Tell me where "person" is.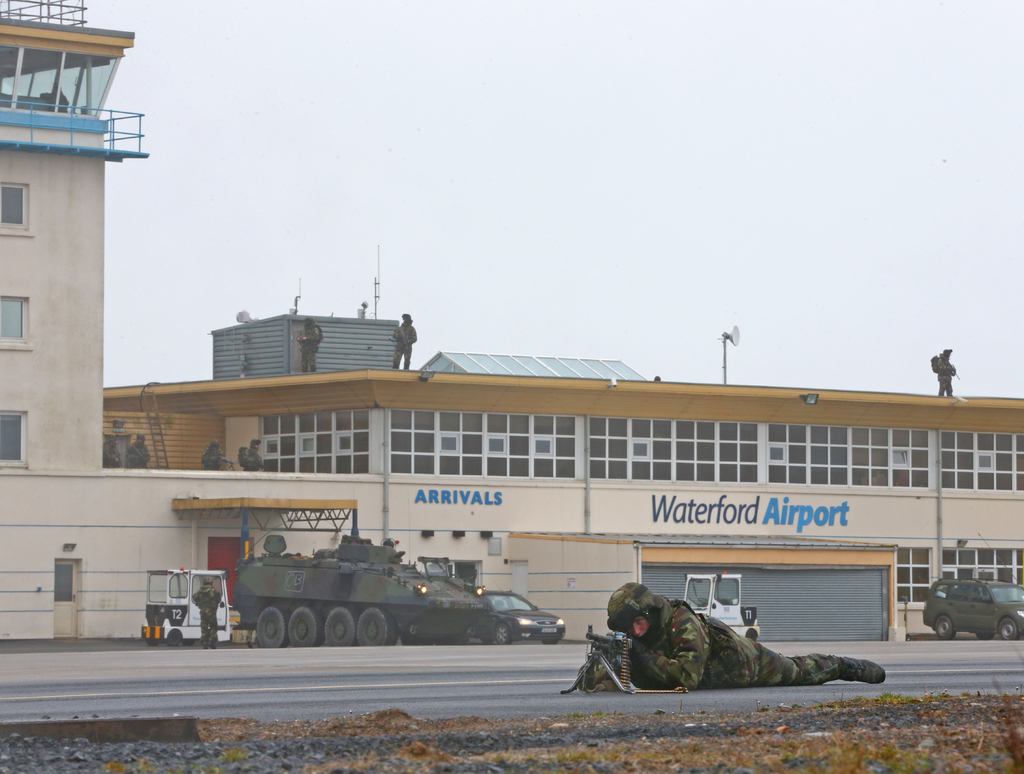
"person" is at (left=100, top=440, right=120, bottom=466).
